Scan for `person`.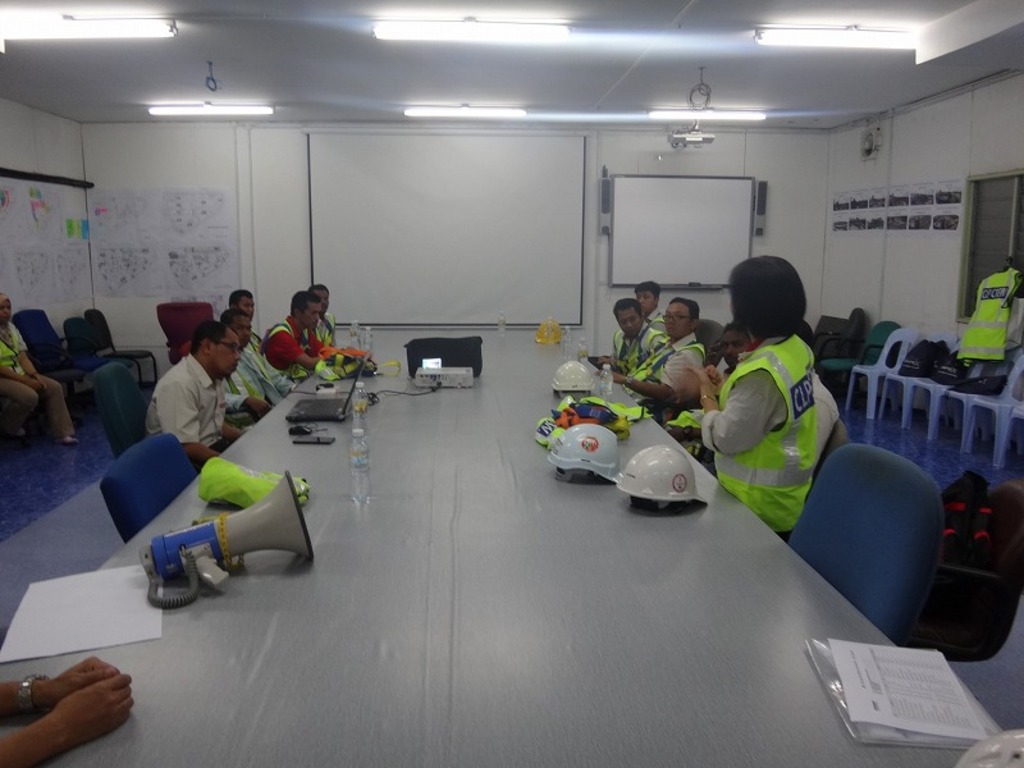
Scan result: 605:303:667:384.
